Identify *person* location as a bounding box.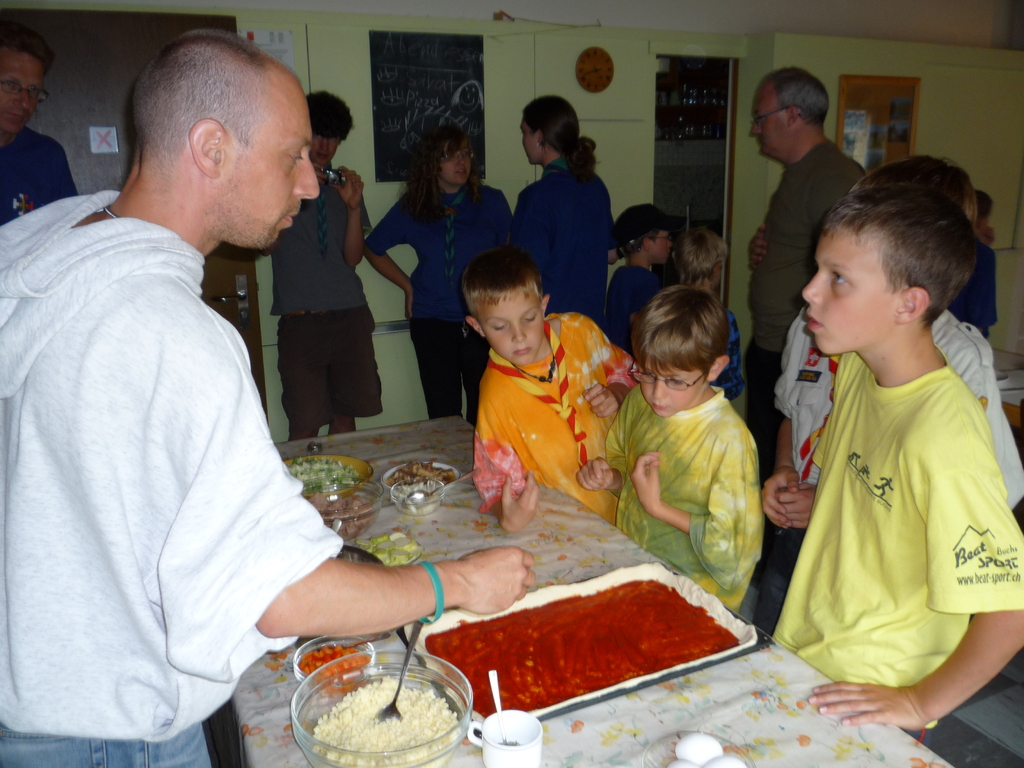
crop(741, 67, 867, 422).
